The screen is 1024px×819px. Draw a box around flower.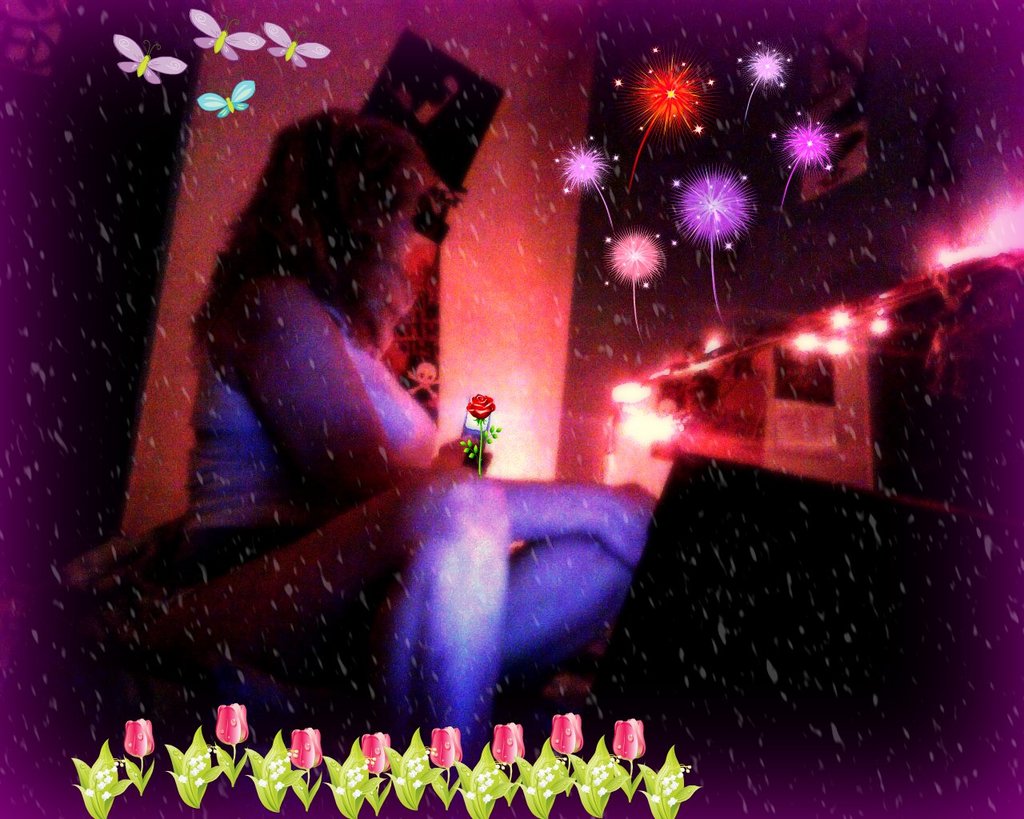
(left=334, top=785, right=346, bottom=797).
